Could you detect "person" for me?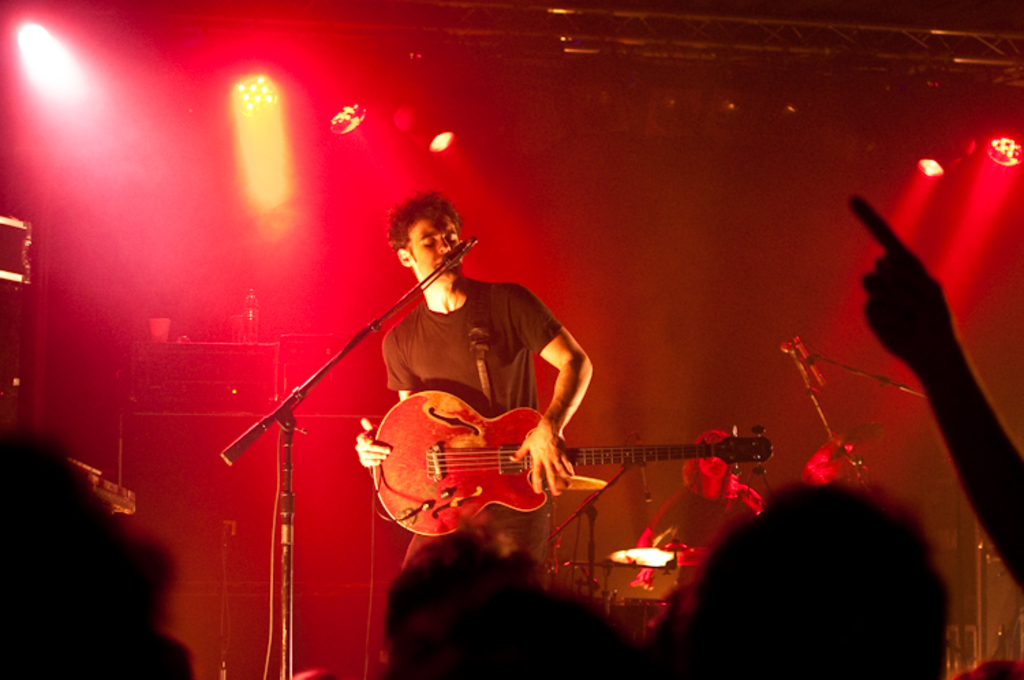
Detection result: l=360, t=178, r=598, b=552.
